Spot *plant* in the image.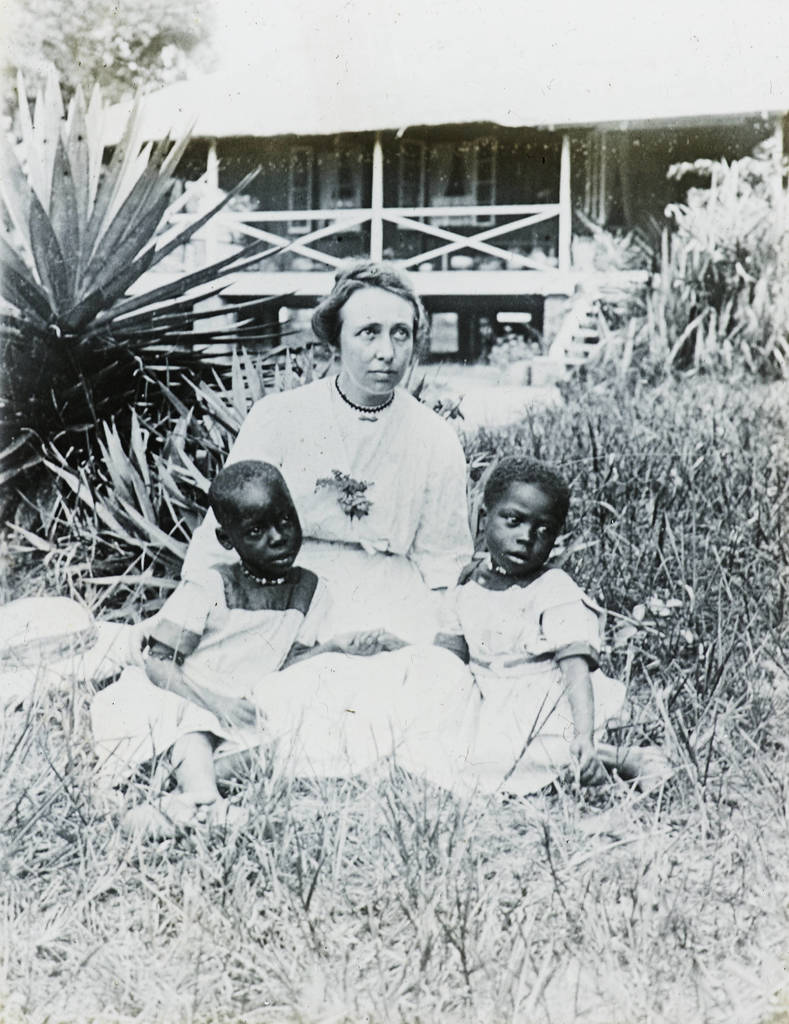
*plant* found at bbox=(630, 147, 788, 389).
